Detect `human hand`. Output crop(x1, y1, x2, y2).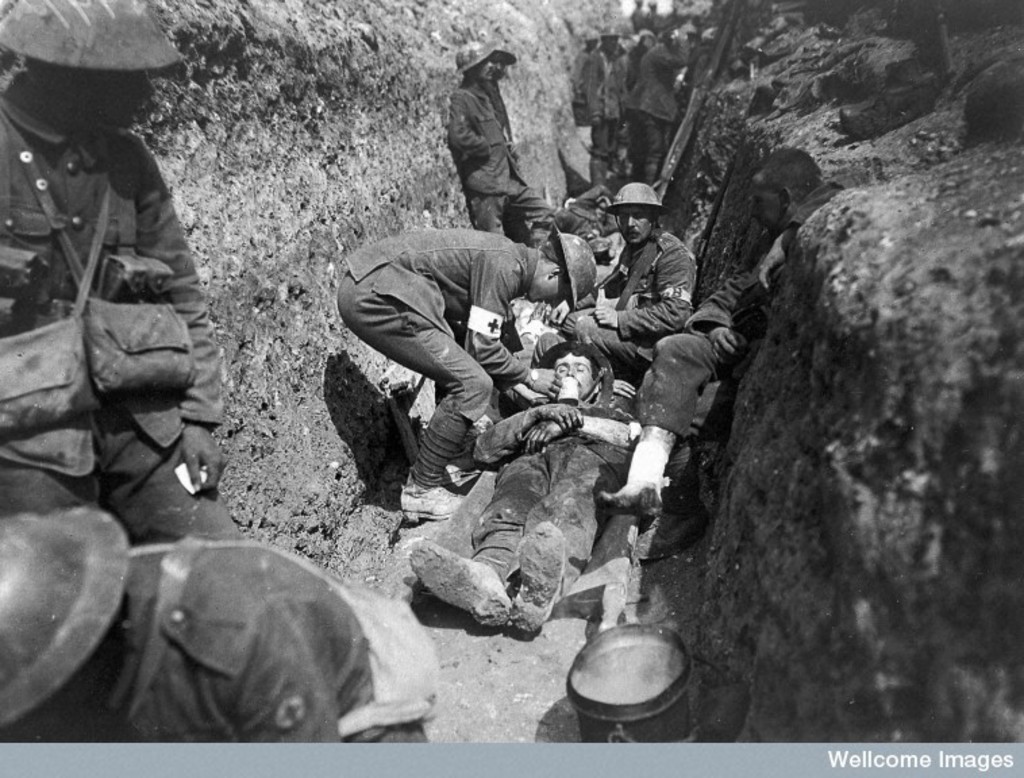
crop(550, 296, 573, 328).
